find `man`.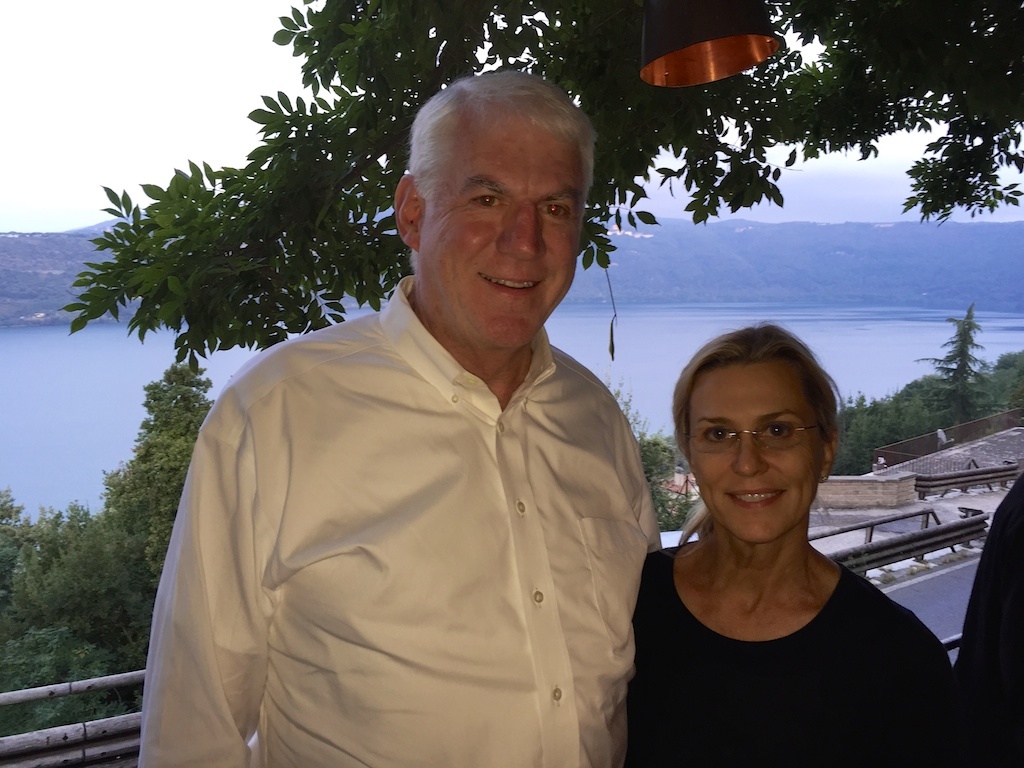
140, 73, 669, 767.
